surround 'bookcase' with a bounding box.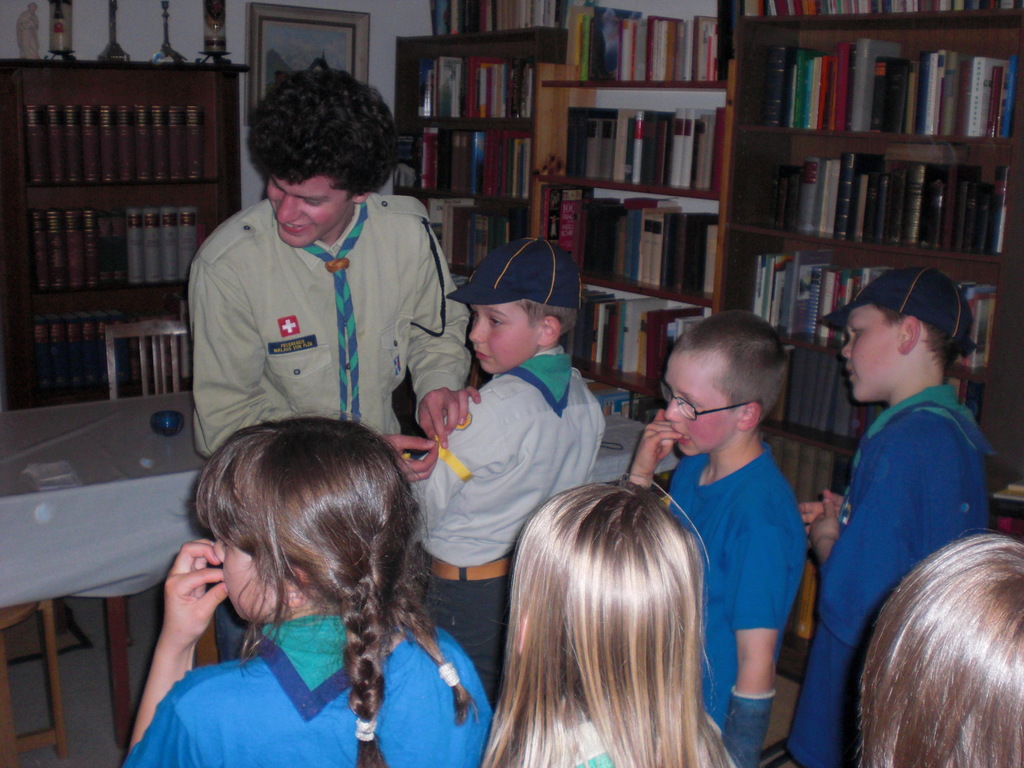
<box>391,29,575,392</box>.
